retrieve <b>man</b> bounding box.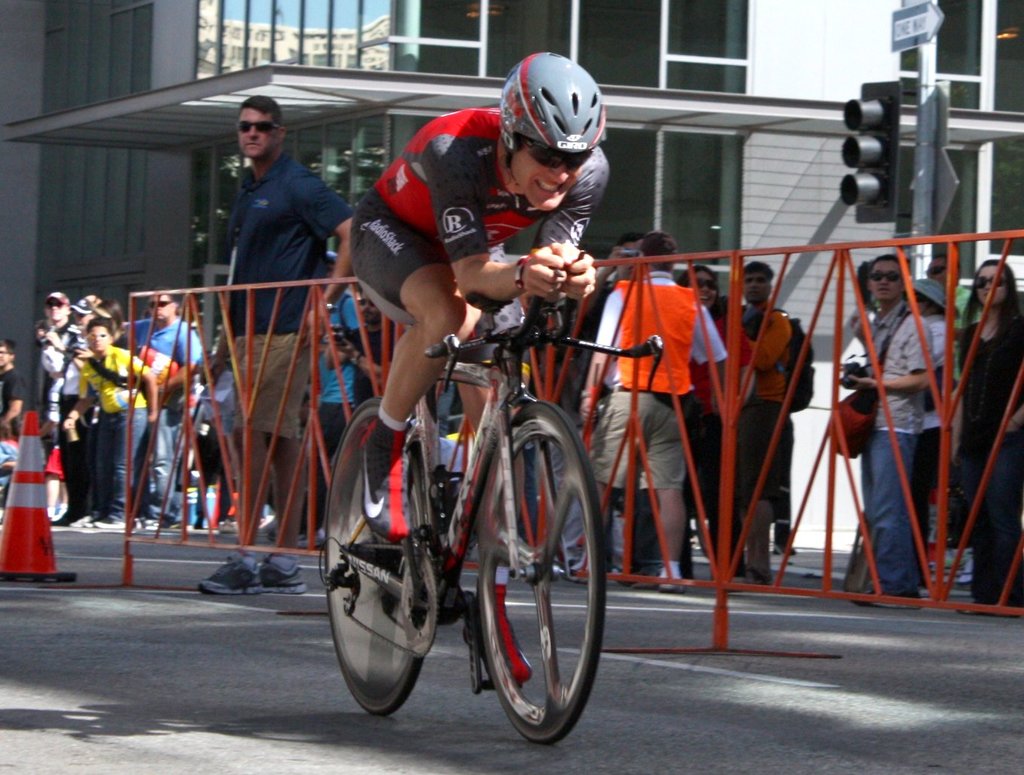
Bounding box: 833/252/931/611.
